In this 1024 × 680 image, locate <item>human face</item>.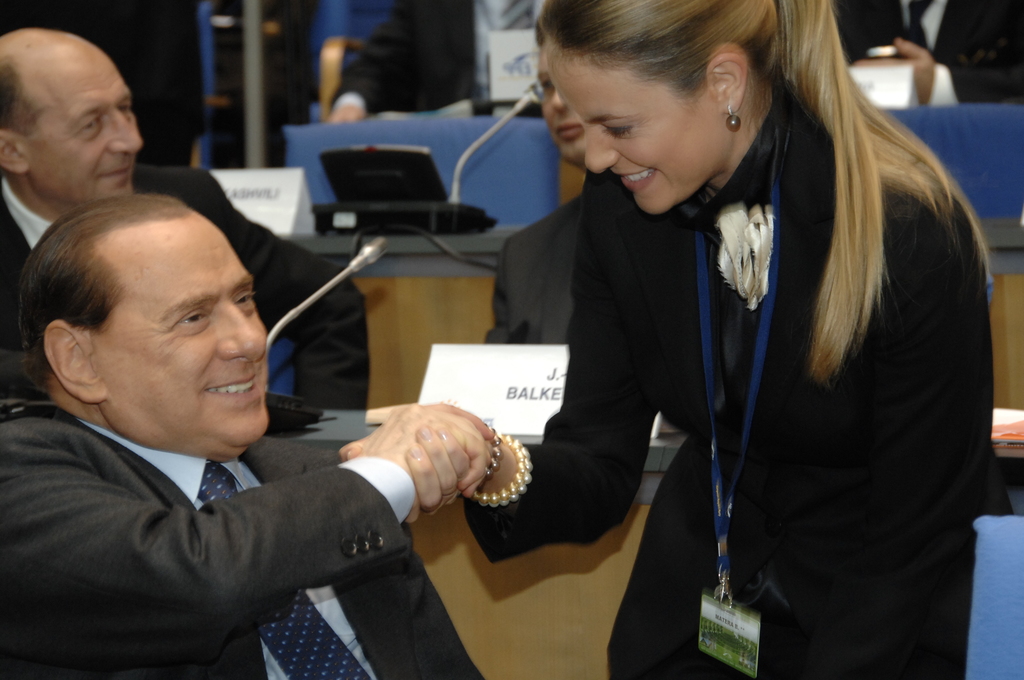
Bounding box: [93,217,268,447].
